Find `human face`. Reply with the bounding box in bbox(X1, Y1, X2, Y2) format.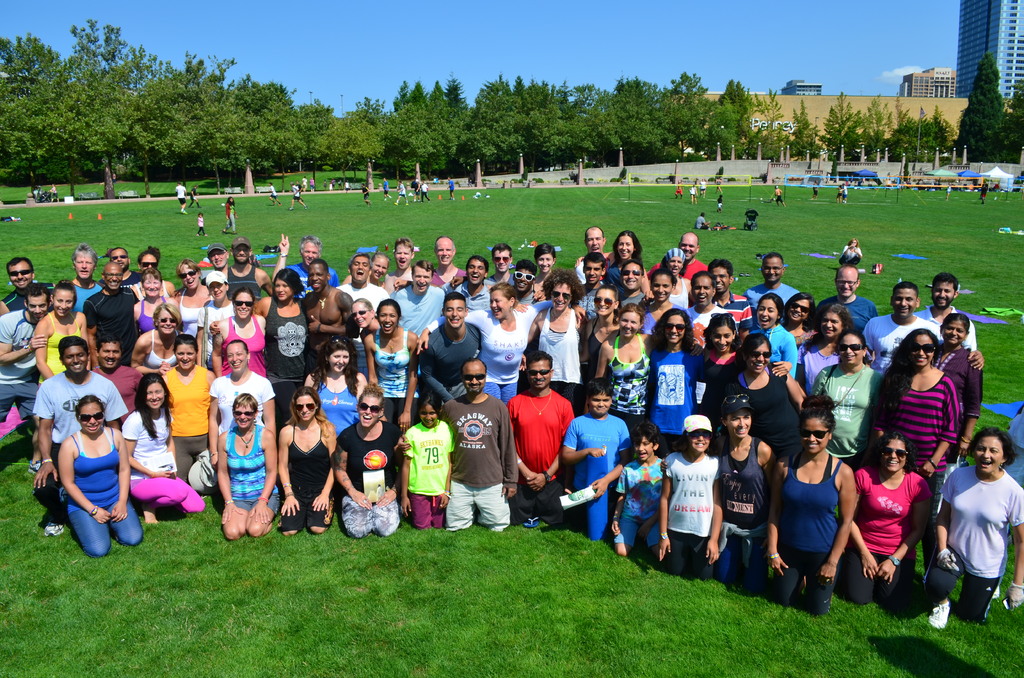
bbox(616, 234, 631, 259).
